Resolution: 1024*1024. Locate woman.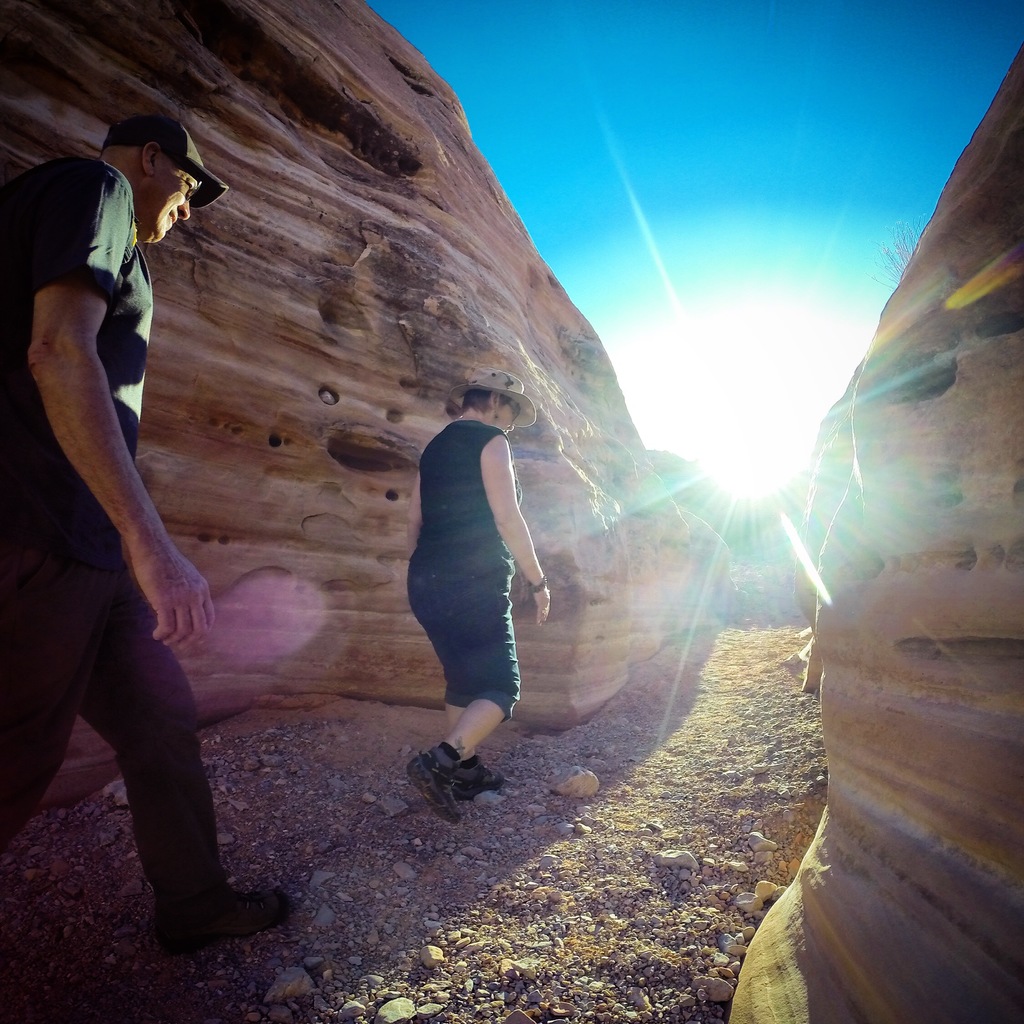
bbox(403, 370, 554, 822).
